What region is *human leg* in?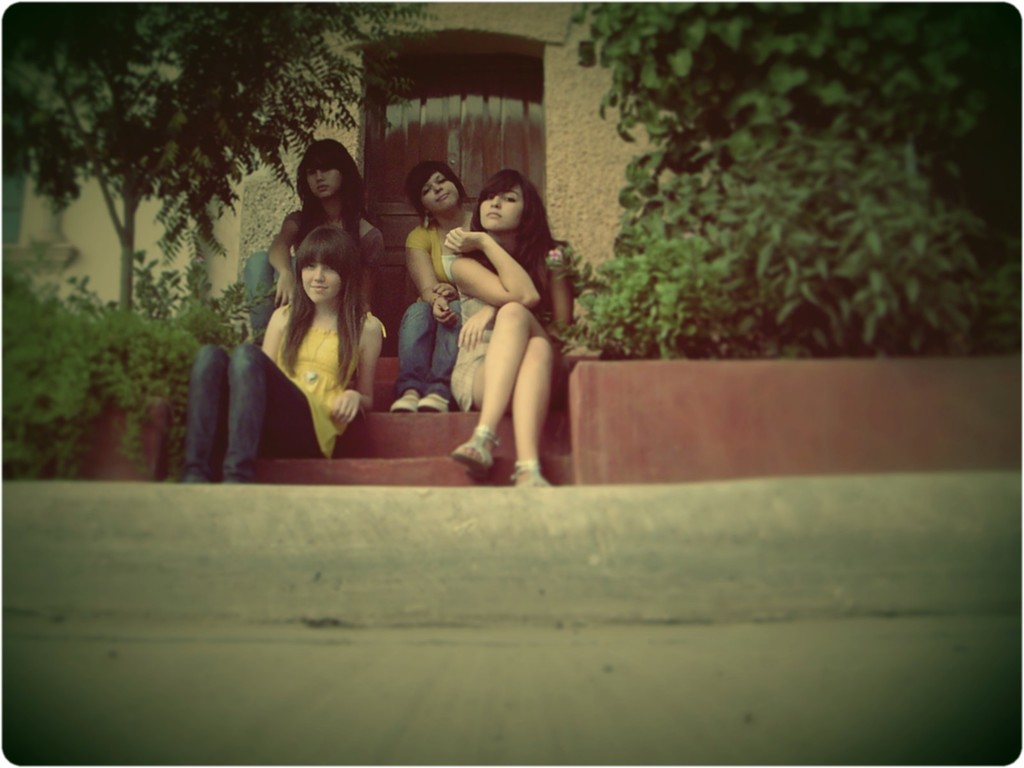
(x1=228, y1=344, x2=327, y2=481).
